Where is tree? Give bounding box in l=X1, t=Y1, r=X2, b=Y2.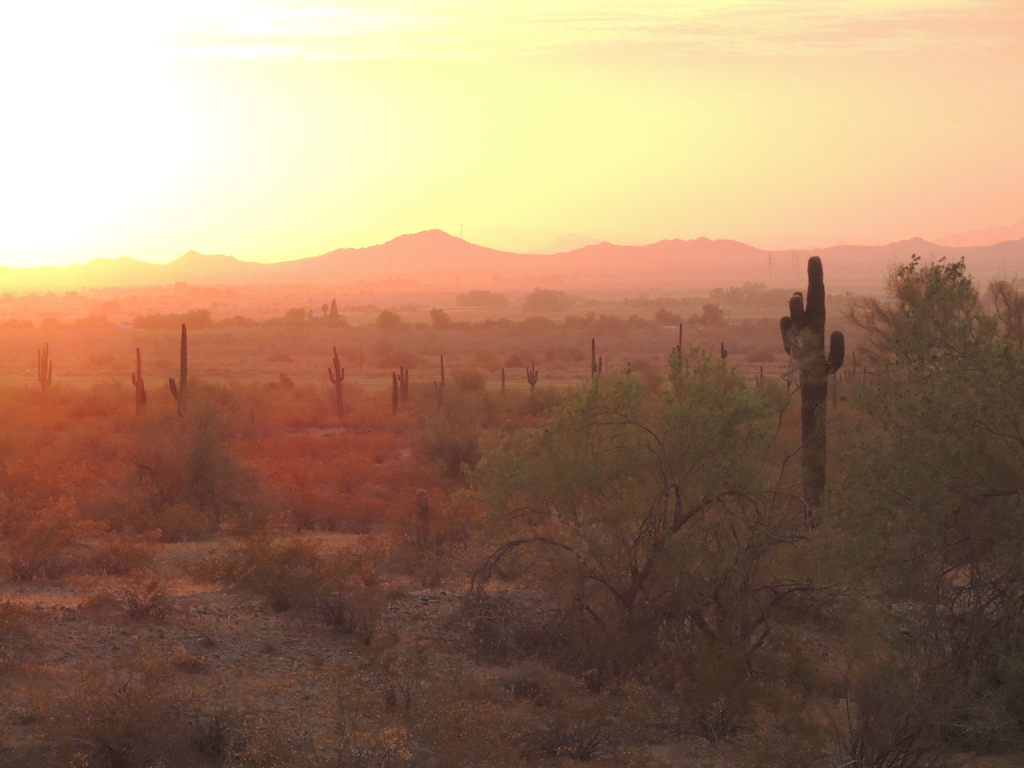
l=458, t=342, r=827, b=698.
